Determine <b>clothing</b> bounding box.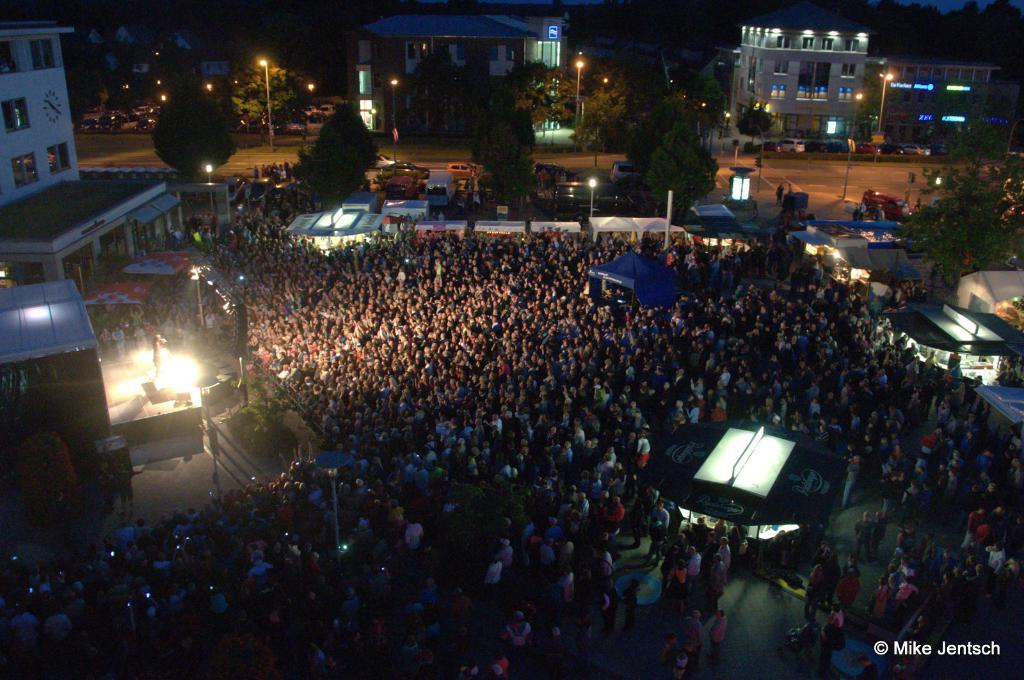
Determined: bbox=[719, 543, 731, 571].
